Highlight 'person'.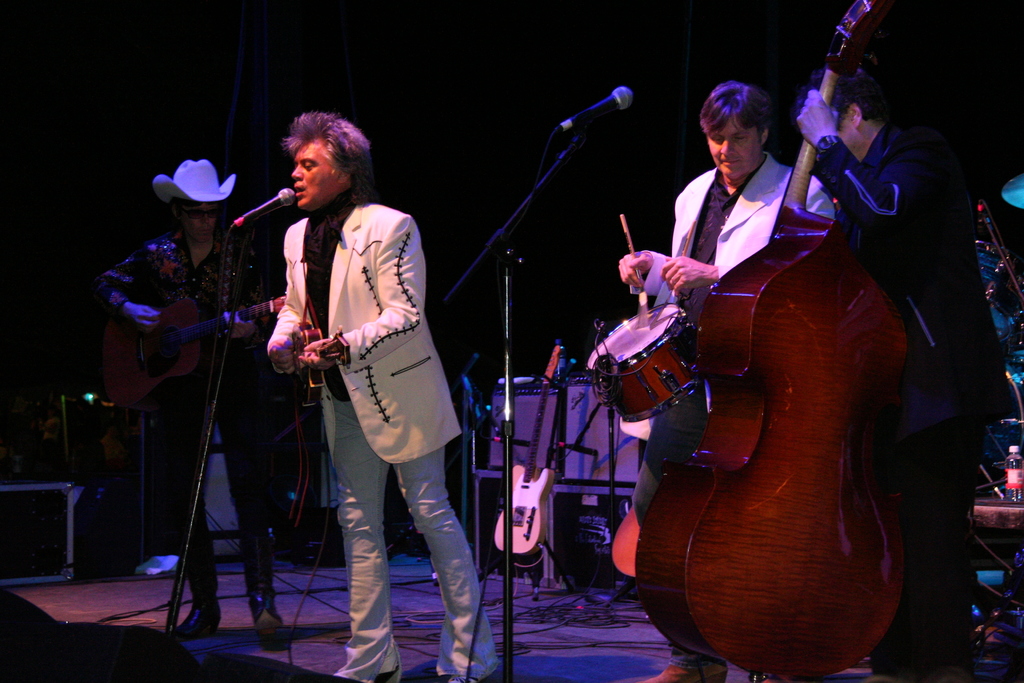
Highlighted region: region(620, 79, 833, 682).
